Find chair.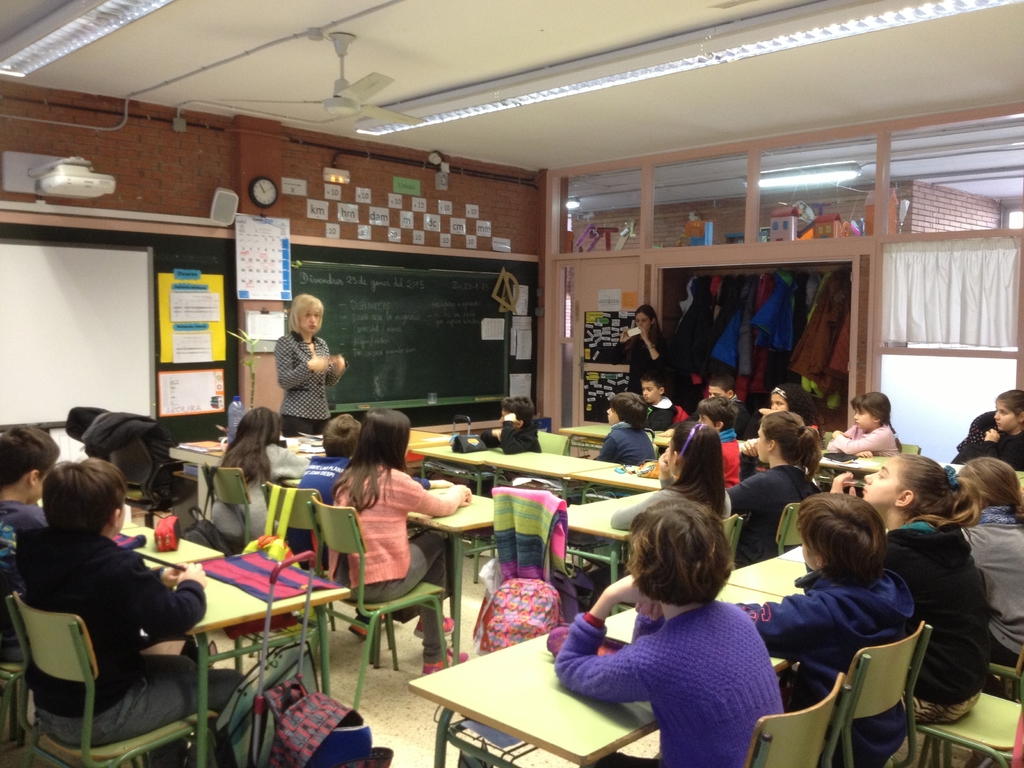
bbox=(828, 619, 931, 767).
